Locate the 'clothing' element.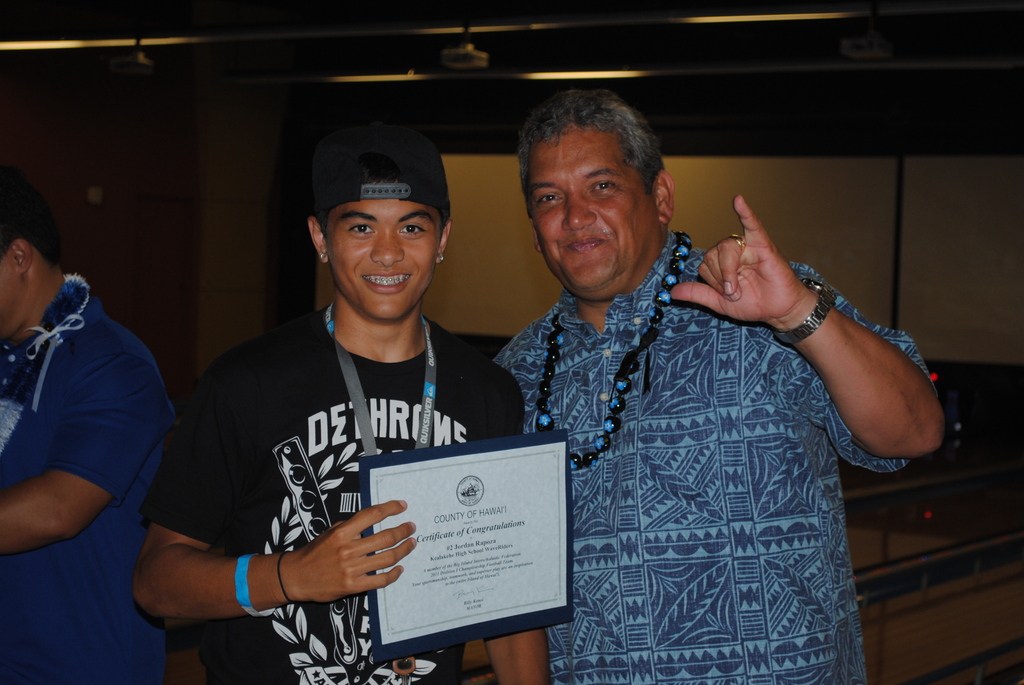
Element bbox: l=0, t=274, r=163, b=684.
